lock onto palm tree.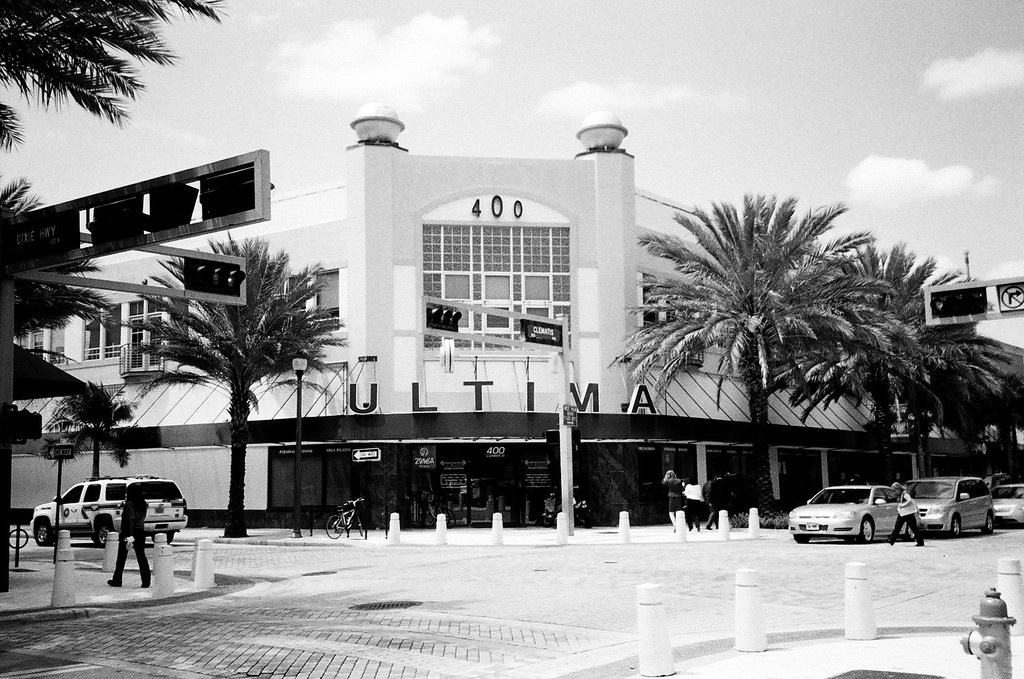
Locked: box(788, 258, 942, 487).
